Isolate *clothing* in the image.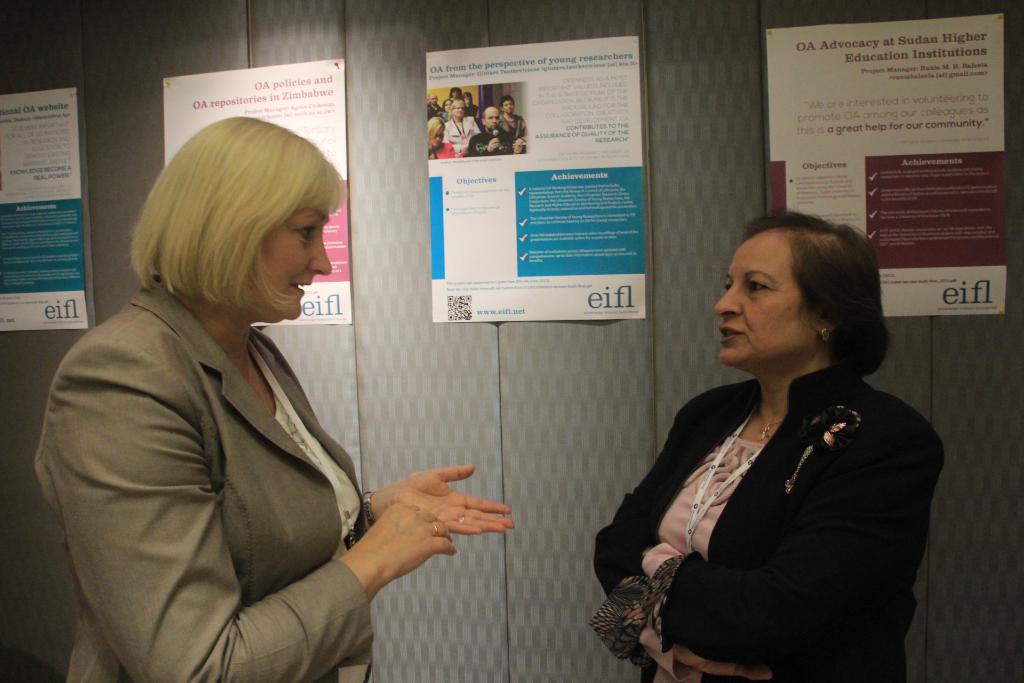
Isolated region: (577, 384, 948, 682).
